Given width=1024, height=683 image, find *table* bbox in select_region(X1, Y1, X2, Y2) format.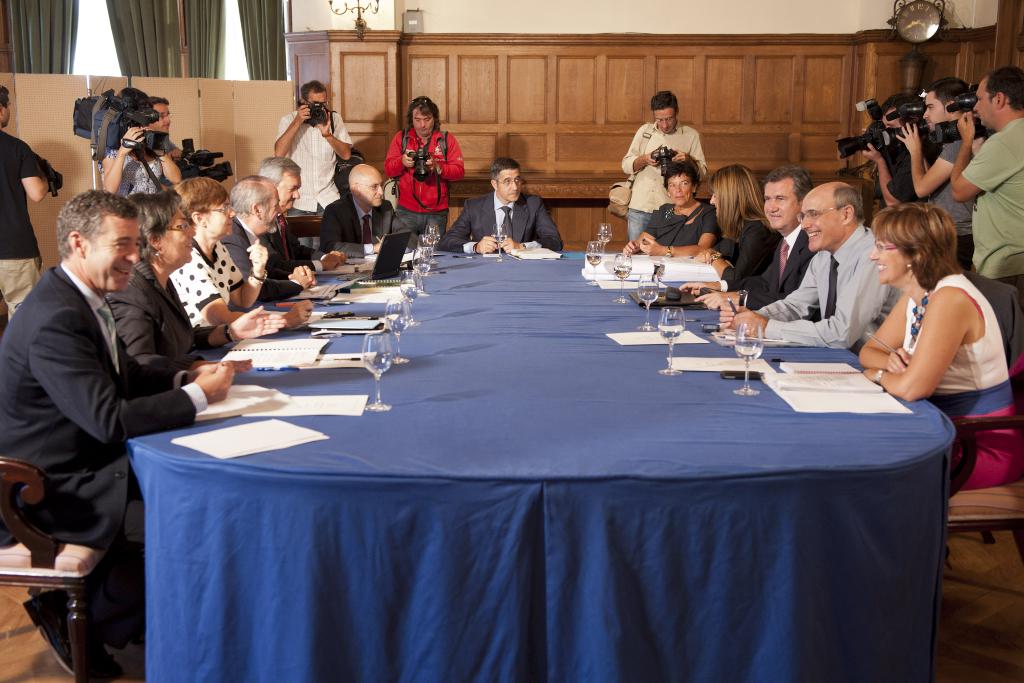
select_region(116, 262, 957, 682).
